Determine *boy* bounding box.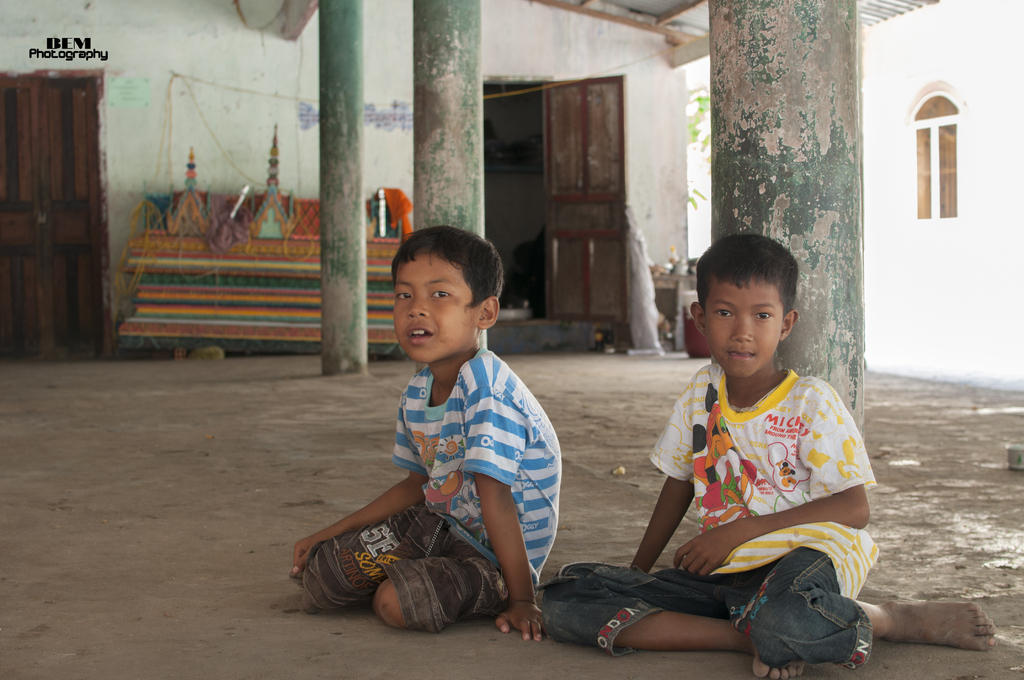
Determined: {"x1": 287, "y1": 227, "x2": 562, "y2": 642}.
